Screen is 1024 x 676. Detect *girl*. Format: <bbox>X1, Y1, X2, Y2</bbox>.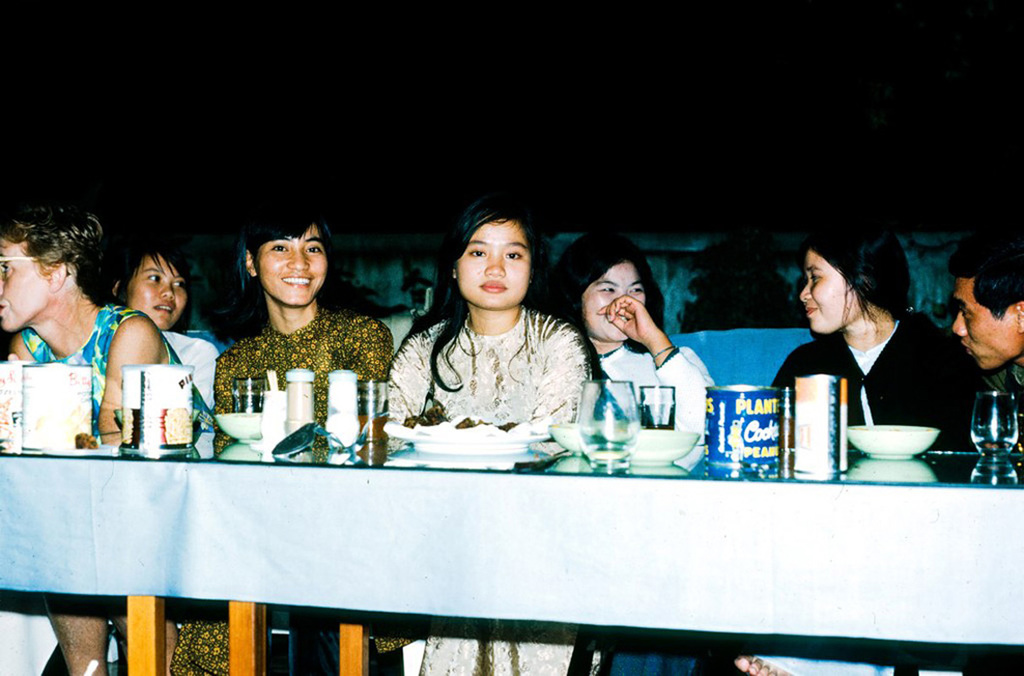
<bbox>4, 205, 215, 675</bbox>.
